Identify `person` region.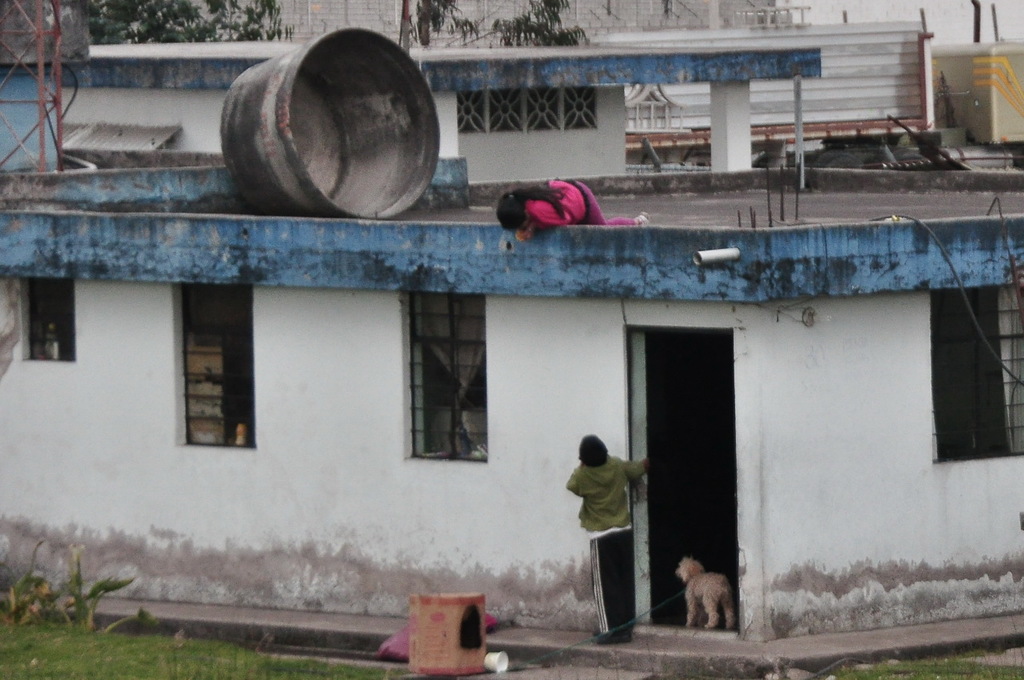
Region: BBox(566, 435, 650, 638).
